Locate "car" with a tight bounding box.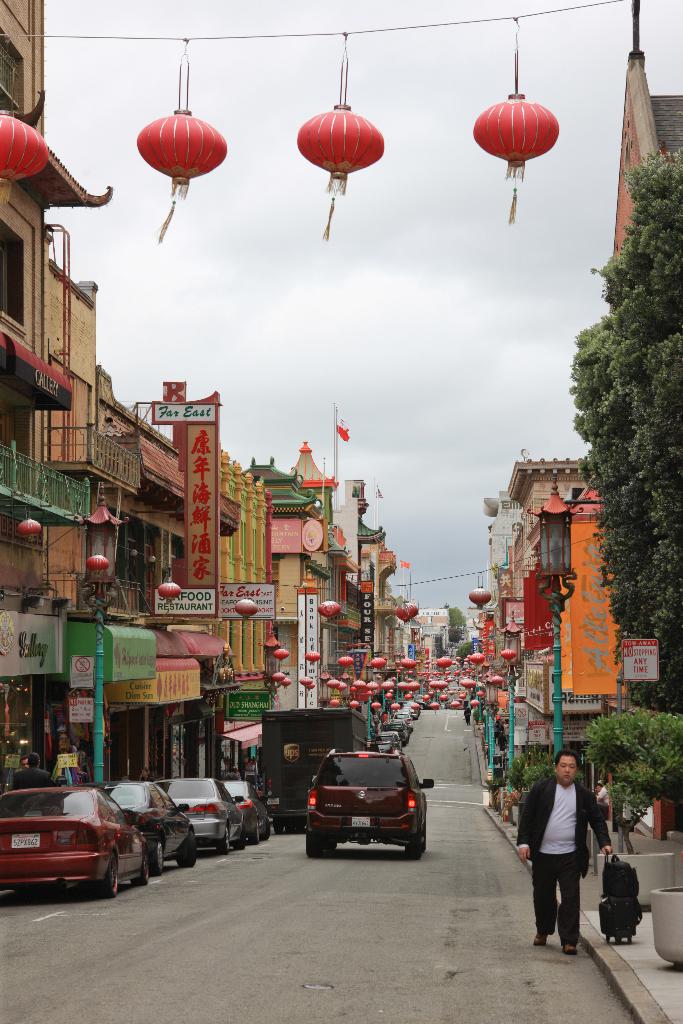
select_region(225, 778, 267, 831).
